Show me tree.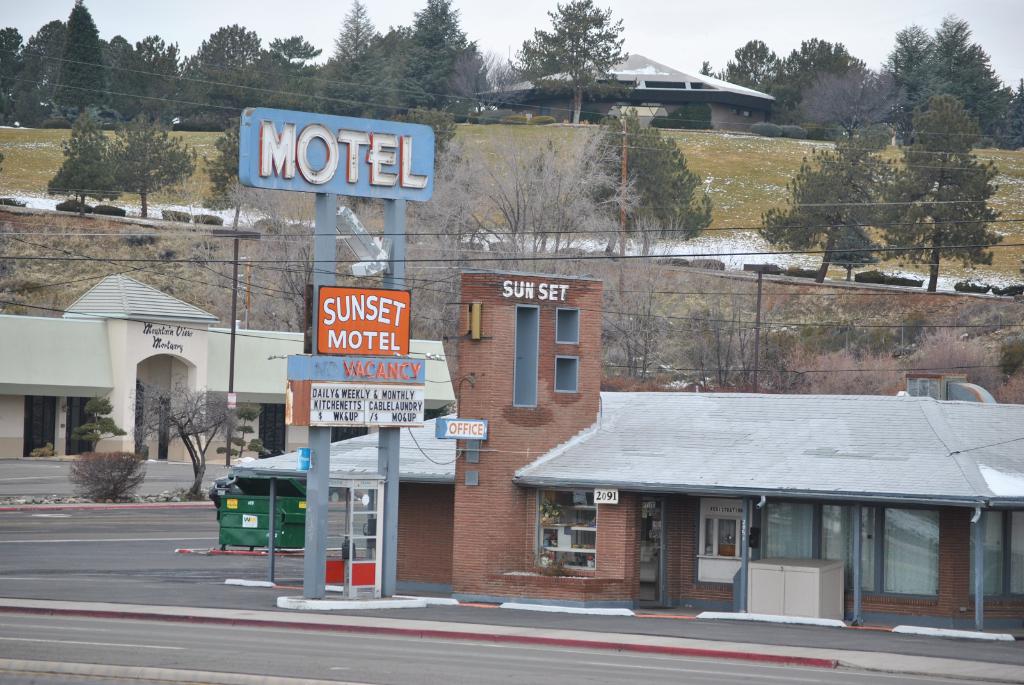
tree is here: 44, 100, 123, 220.
